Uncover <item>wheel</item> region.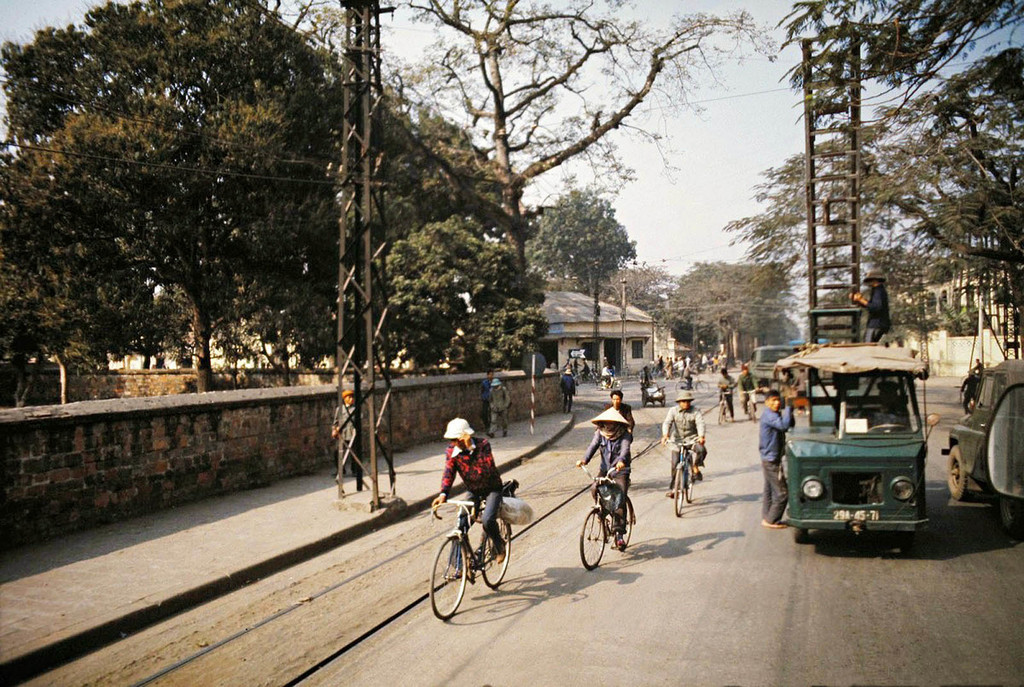
Uncovered: bbox(719, 401, 739, 426).
